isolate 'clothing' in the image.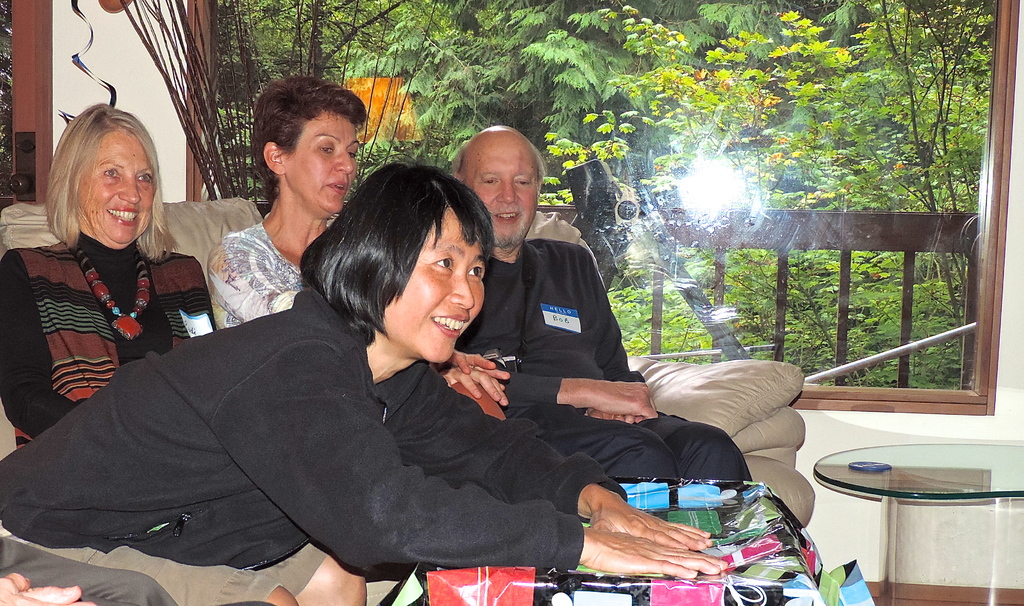
Isolated region: (x1=209, y1=219, x2=305, y2=332).
